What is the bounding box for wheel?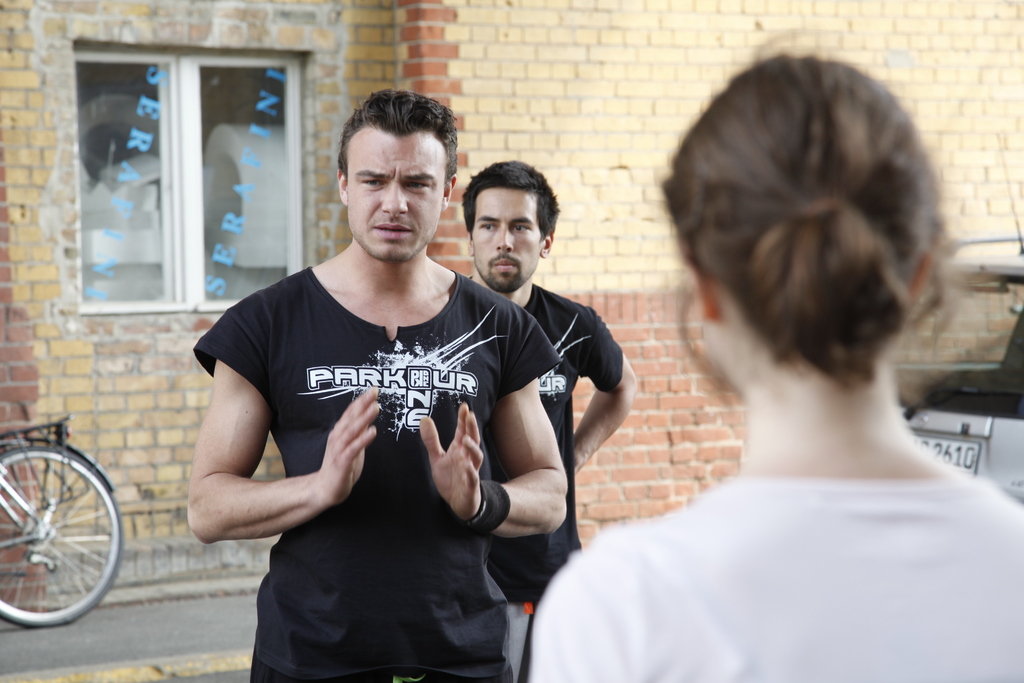
bbox=[1, 424, 115, 634].
